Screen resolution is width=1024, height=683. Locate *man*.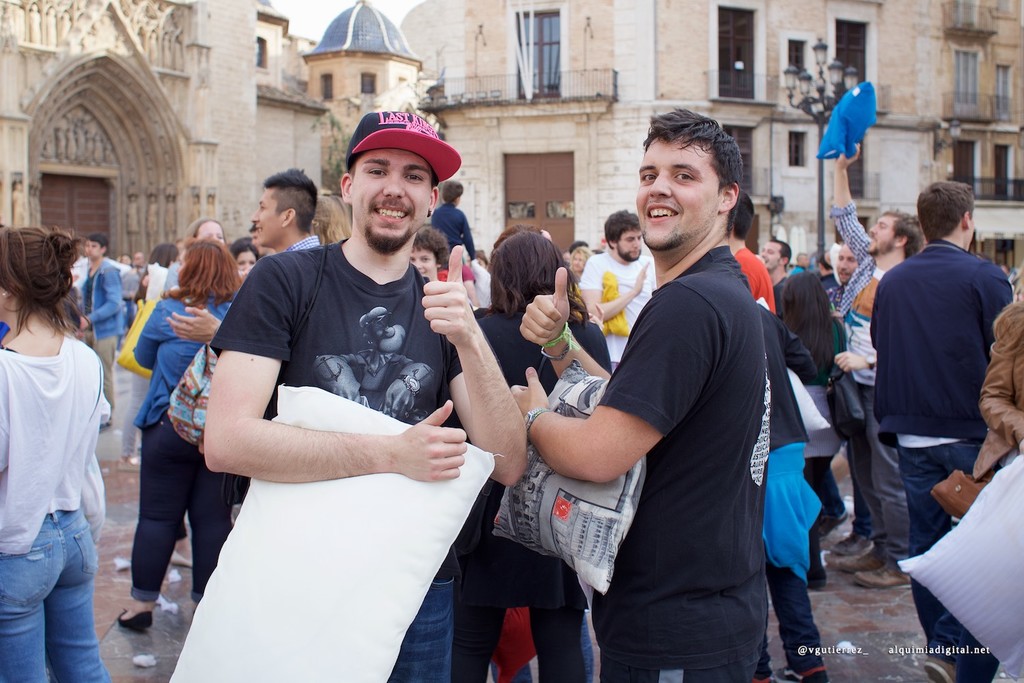
{"x1": 916, "y1": 277, "x2": 1023, "y2": 682}.
